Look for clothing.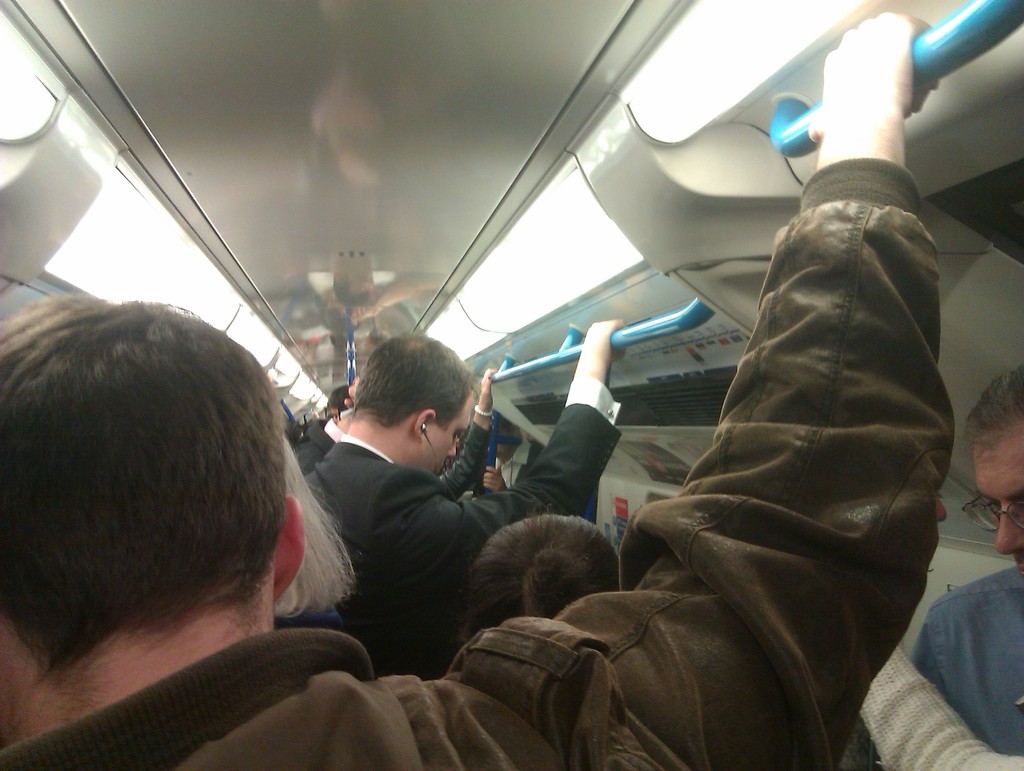
Found: 296/418/495/501.
